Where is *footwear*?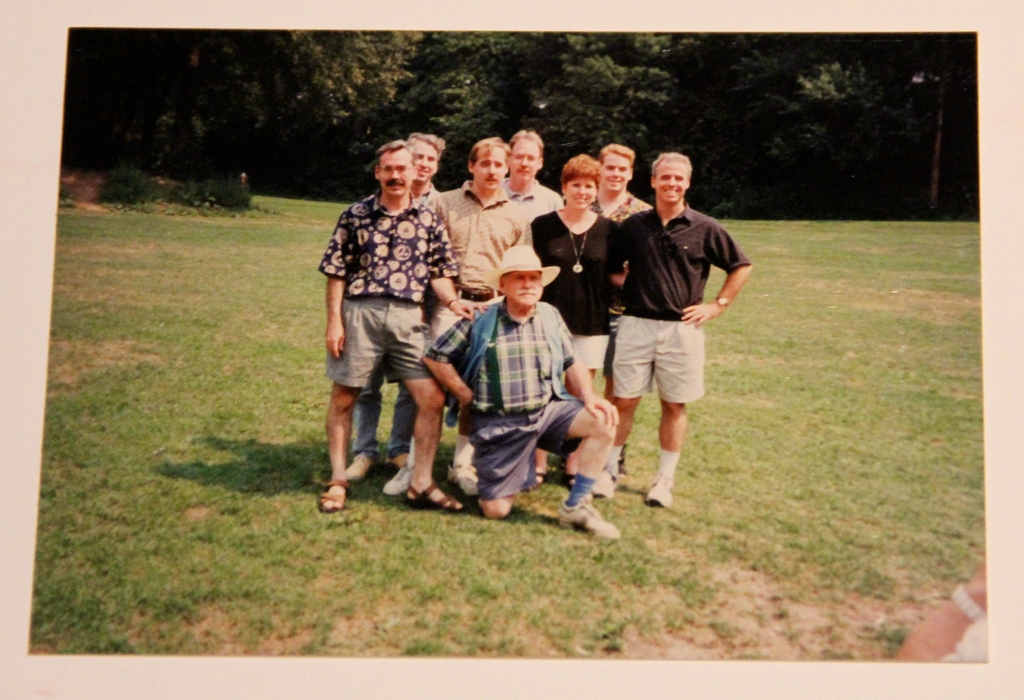
[381,466,410,495].
